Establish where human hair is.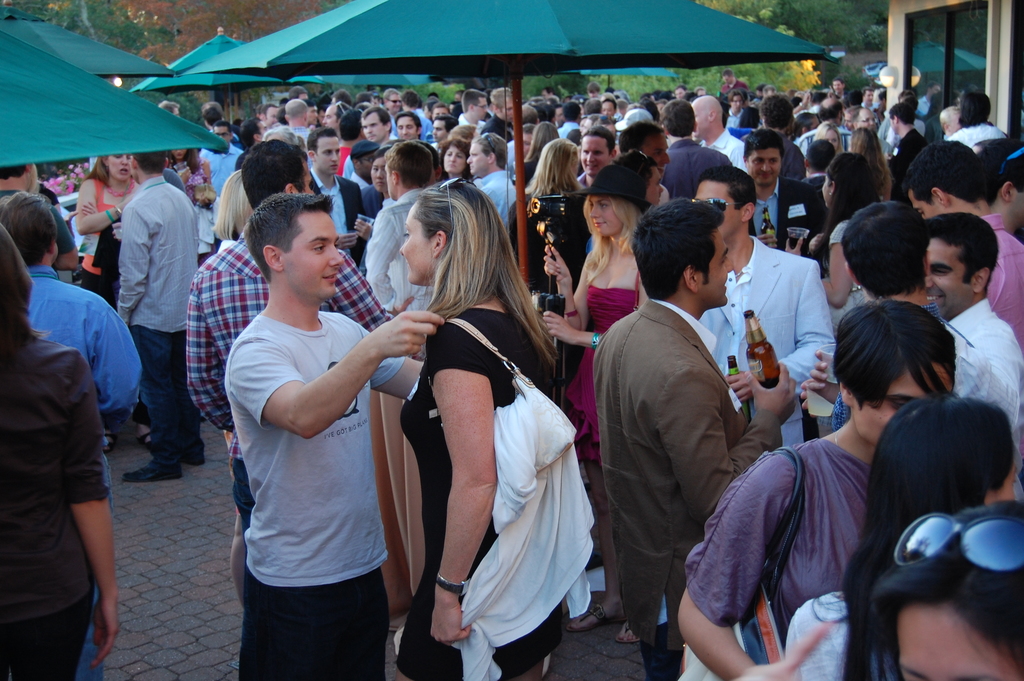
Established at [x1=0, y1=162, x2=35, y2=177].
